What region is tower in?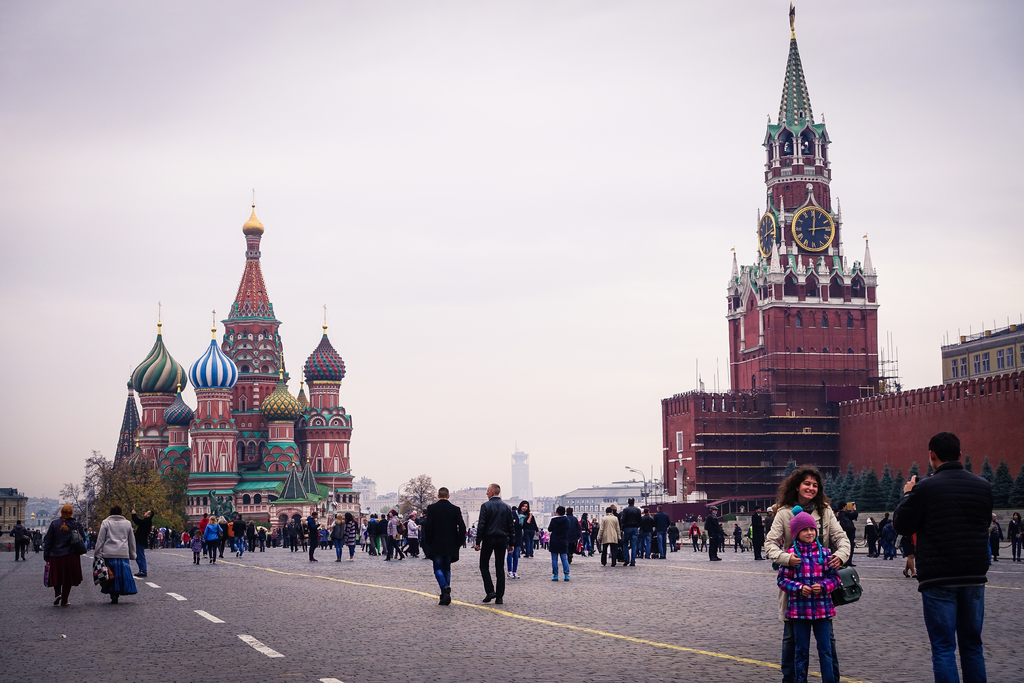
296/333/353/499.
